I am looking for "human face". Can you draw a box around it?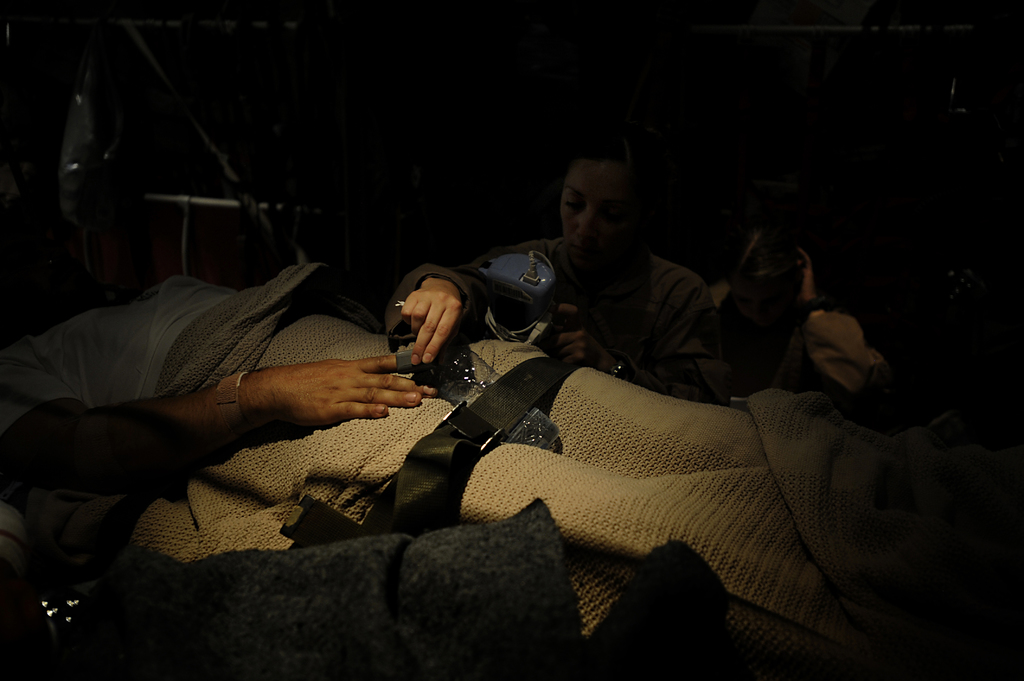
Sure, the bounding box is crop(556, 162, 641, 268).
